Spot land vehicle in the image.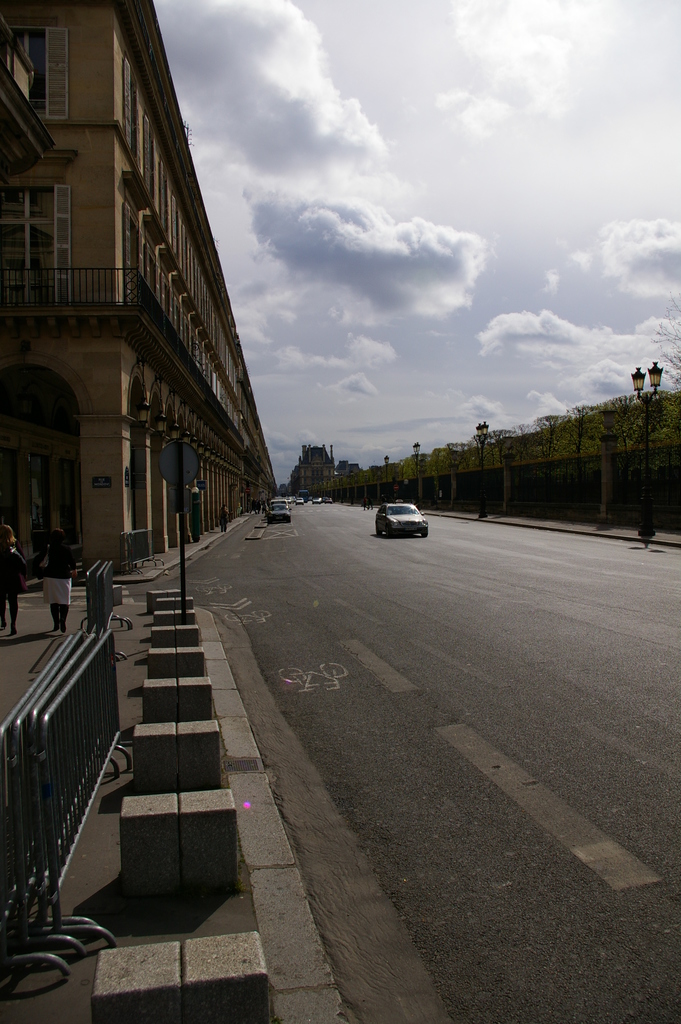
land vehicle found at (left=300, top=495, right=302, bottom=501).
